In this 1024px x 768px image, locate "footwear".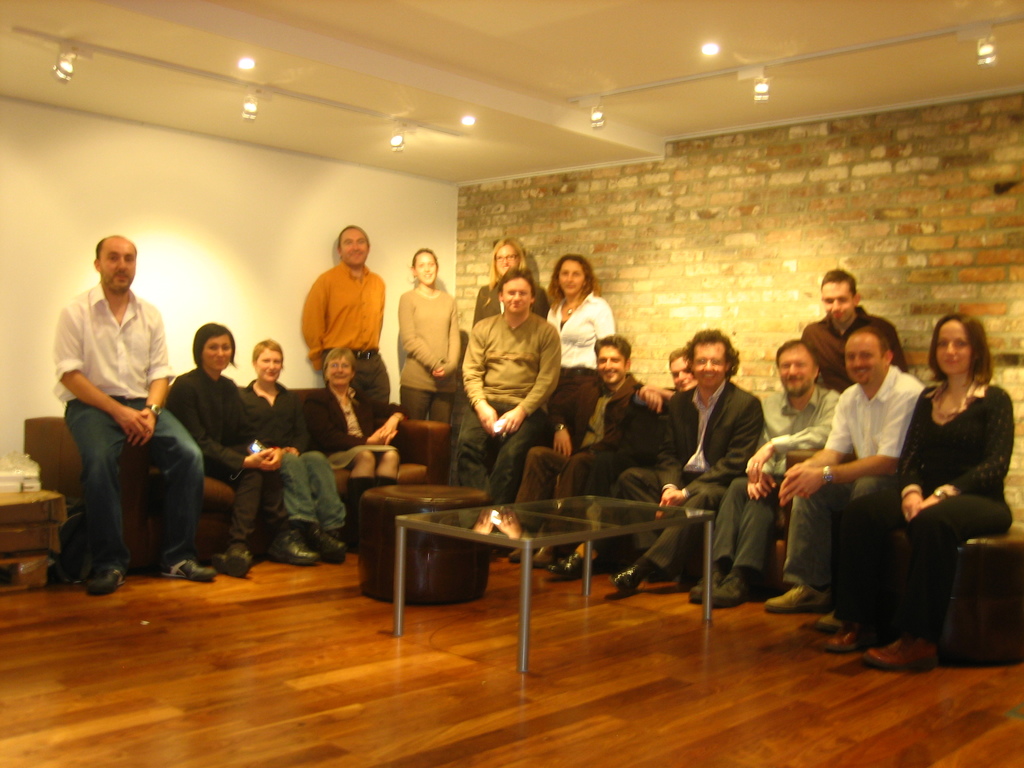
Bounding box: [610,566,643,595].
